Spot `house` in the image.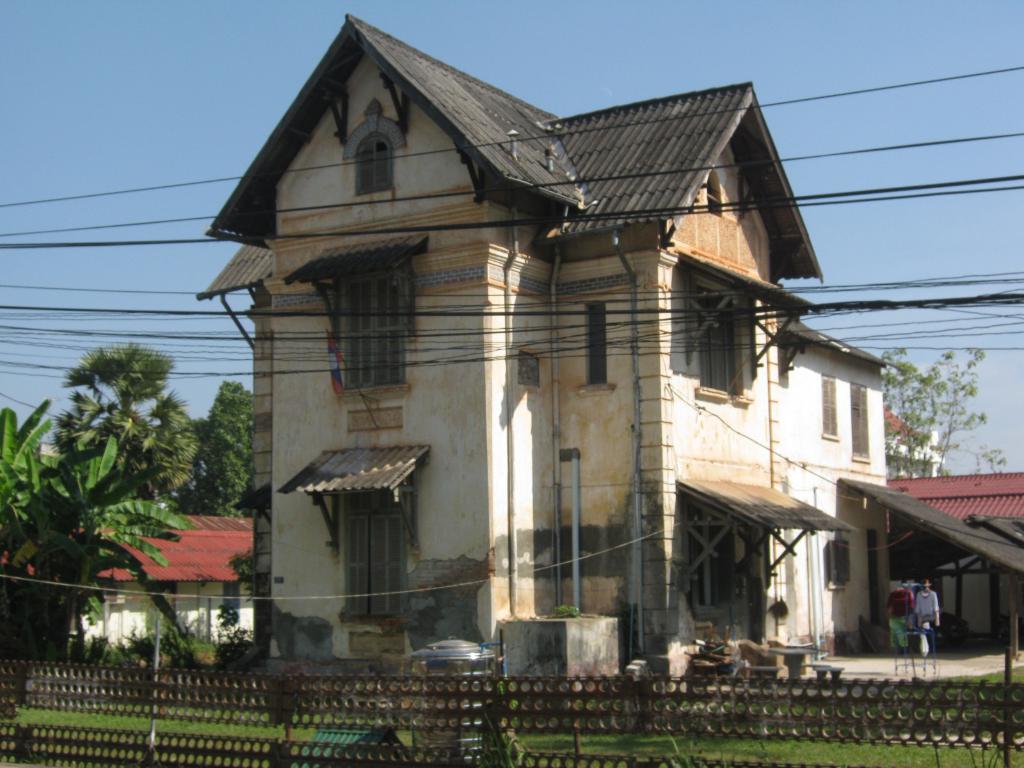
`house` found at left=199, top=13, right=900, bottom=699.
